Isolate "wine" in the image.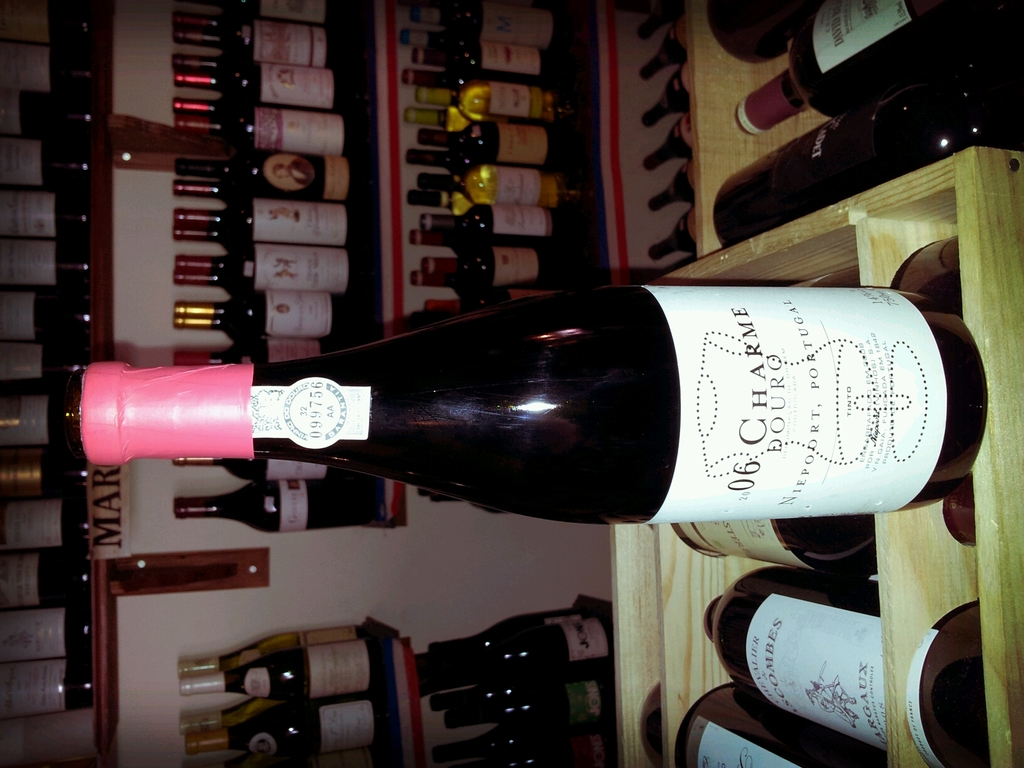
Isolated region: {"x1": 707, "y1": 582, "x2": 890, "y2": 754}.
